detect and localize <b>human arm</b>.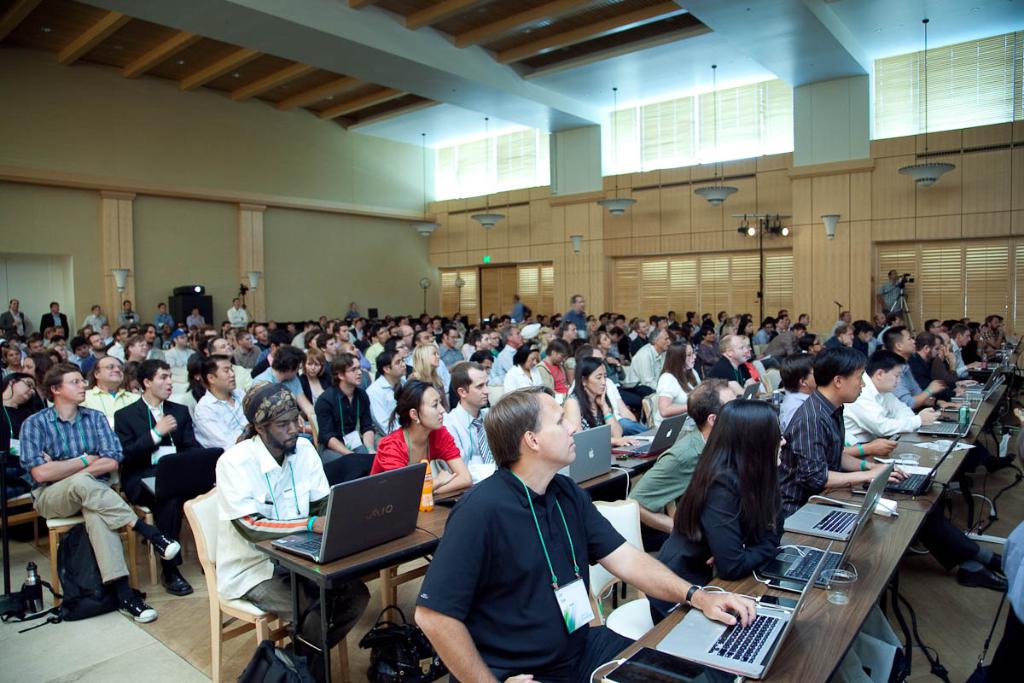
Localized at 616,388,641,424.
